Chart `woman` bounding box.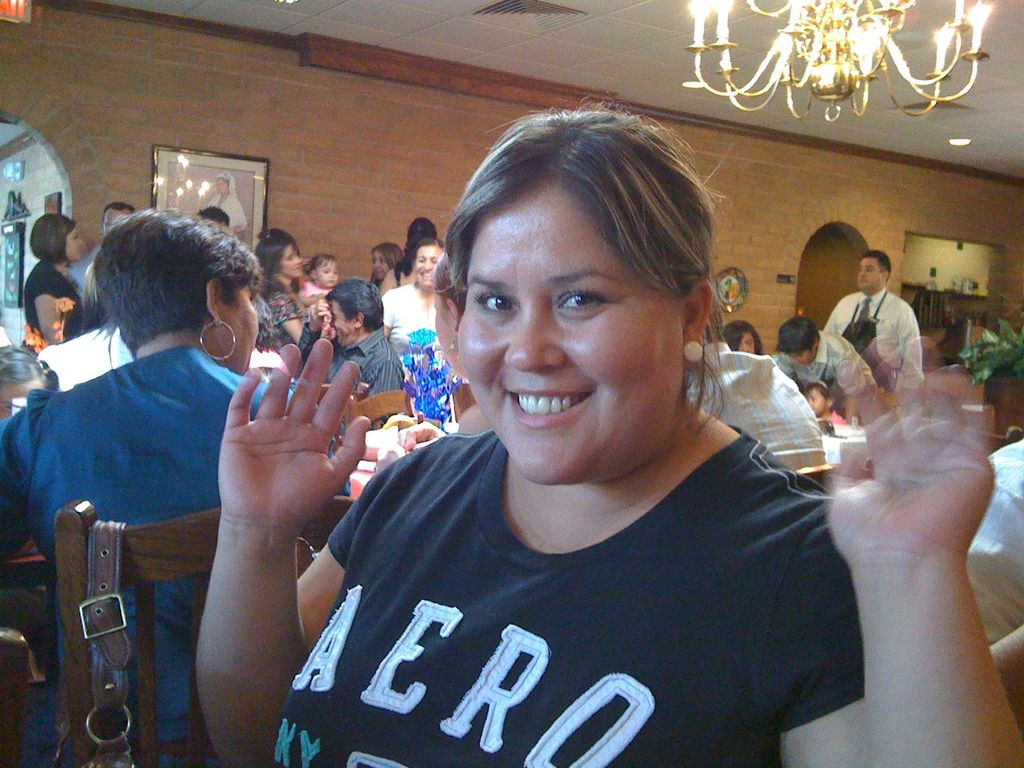
Charted: {"x1": 721, "y1": 325, "x2": 756, "y2": 355}.
